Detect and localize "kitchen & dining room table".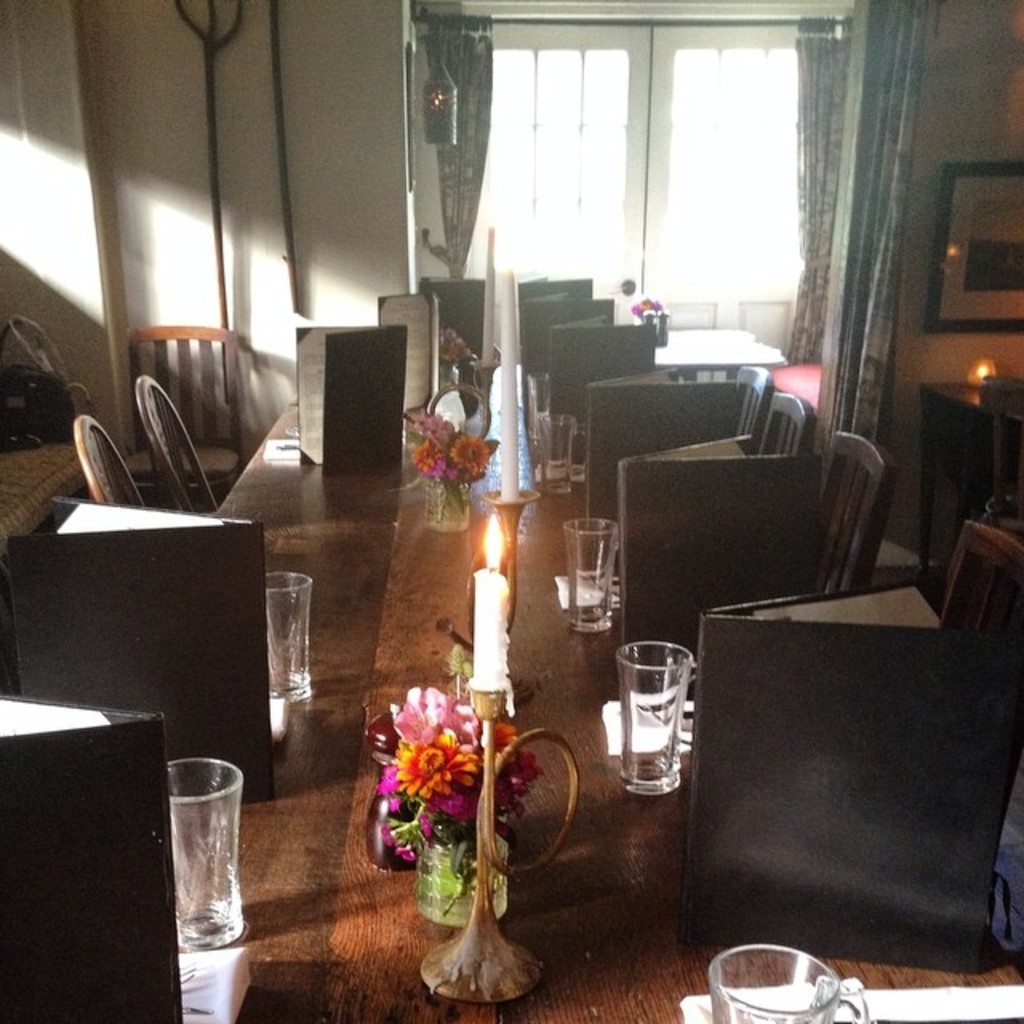
Localized at x1=0 y1=197 x2=971 y2=1023.
